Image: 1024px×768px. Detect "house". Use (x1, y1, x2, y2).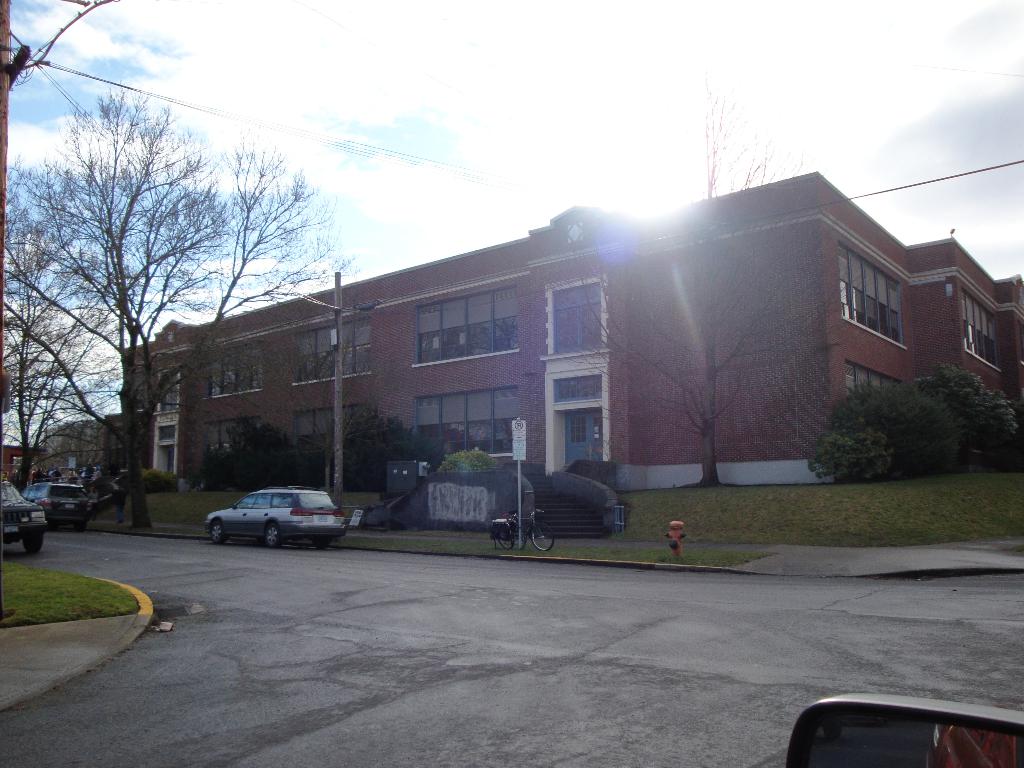
(506, 209, 639, 473).
